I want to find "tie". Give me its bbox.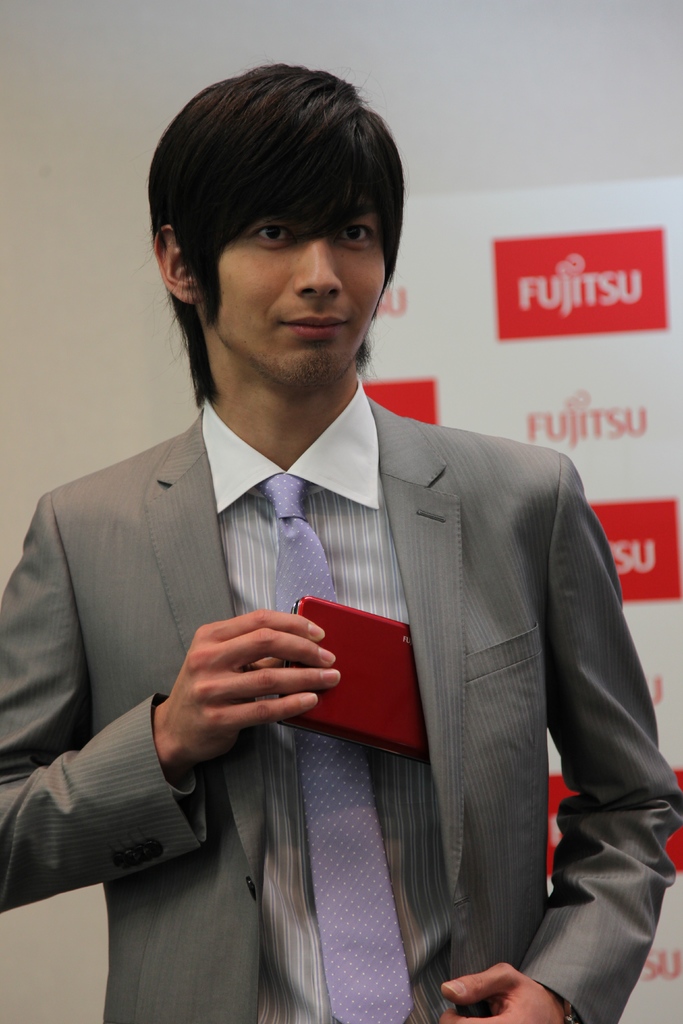
<box>263,474,415,1023</box>.
